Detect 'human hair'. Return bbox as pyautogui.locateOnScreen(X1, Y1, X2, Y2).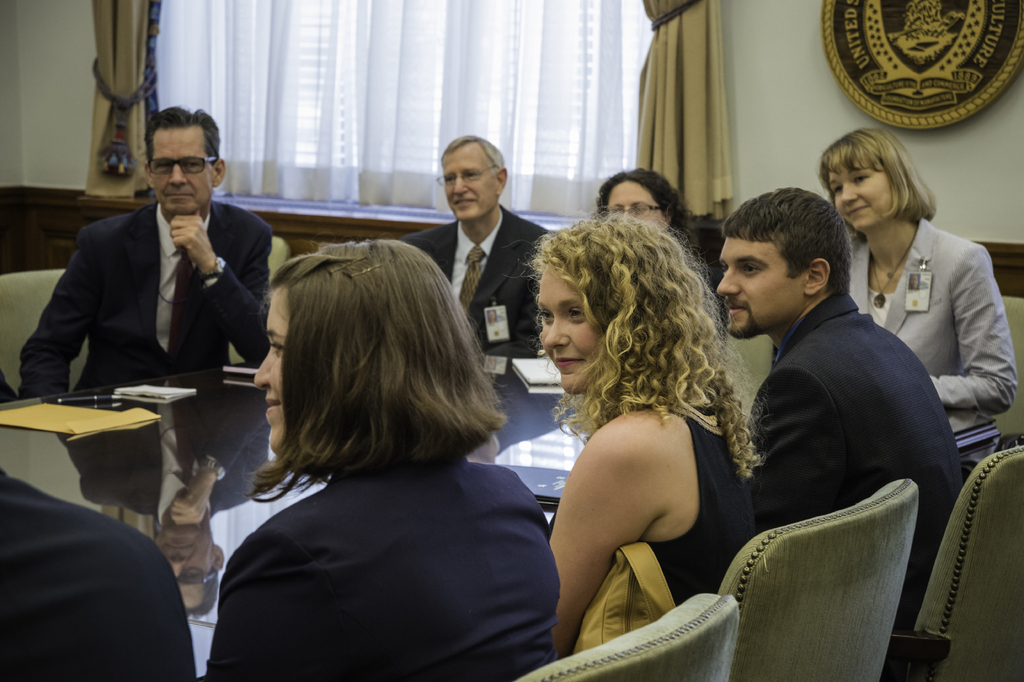
pyautogui.locateOnScreen(435, 128, 504, 169).
